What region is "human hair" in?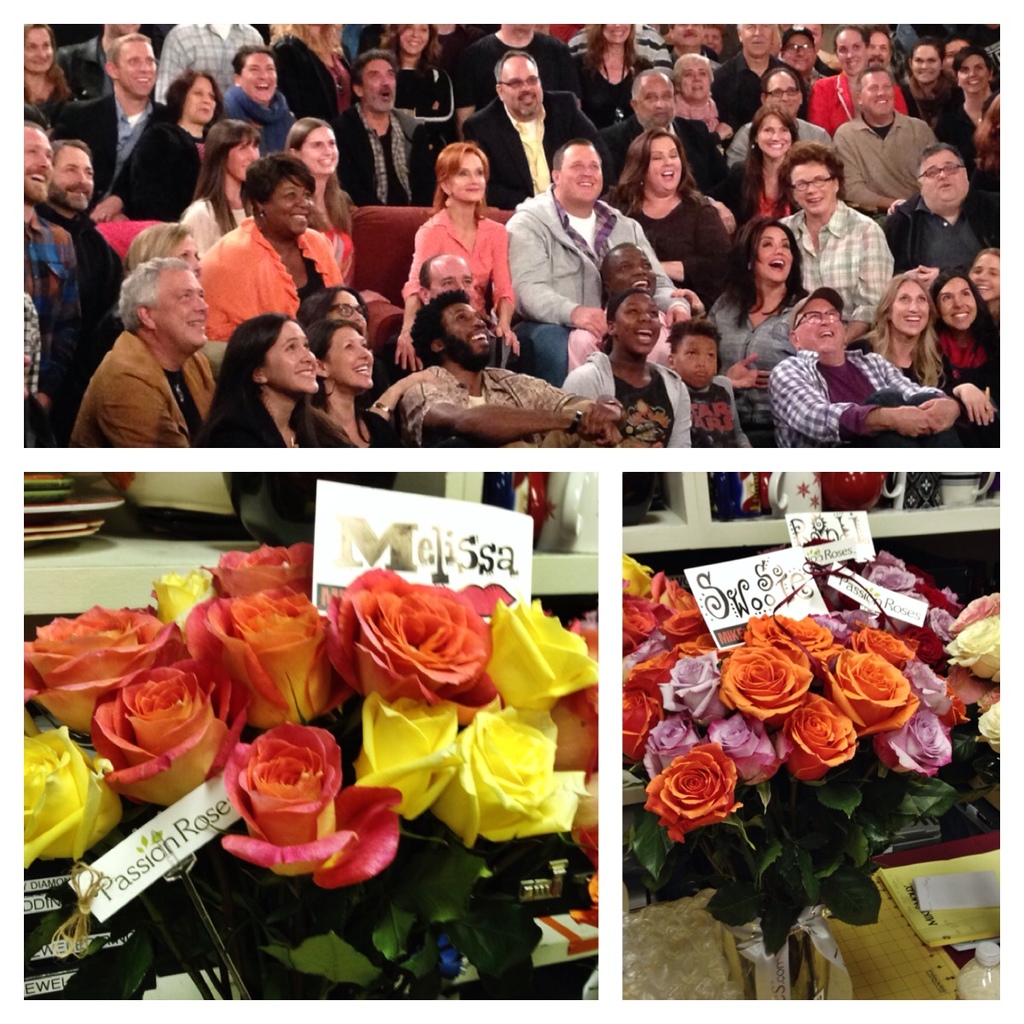
{"left": 191, "top": 116, "right": 261, "bottom": 239}.
